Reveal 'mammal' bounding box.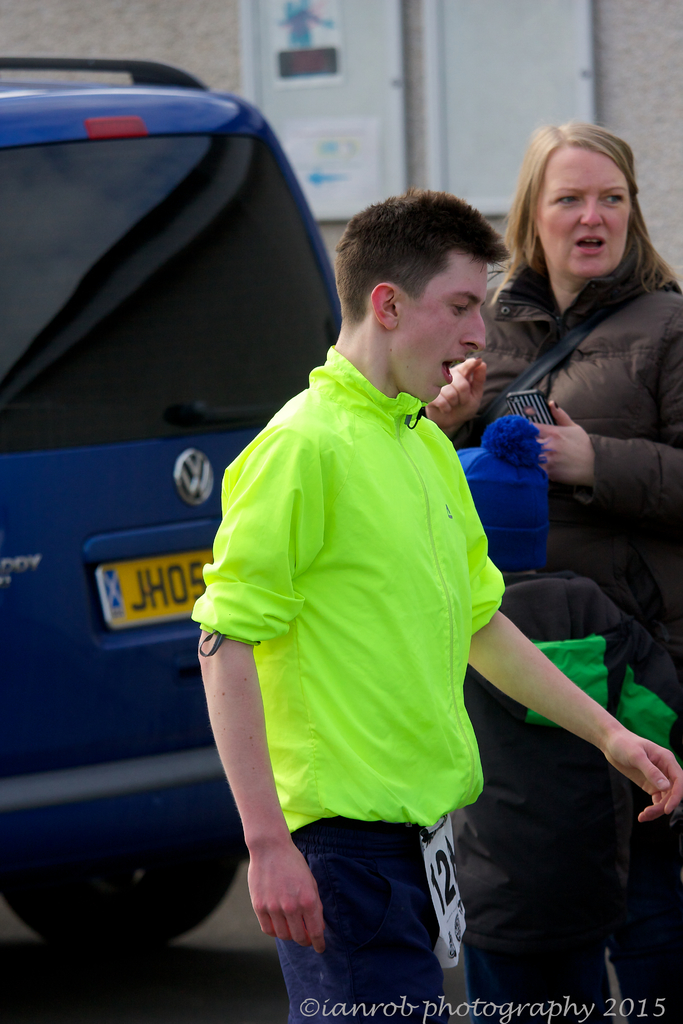
Revealed: (420,121,682,664).
